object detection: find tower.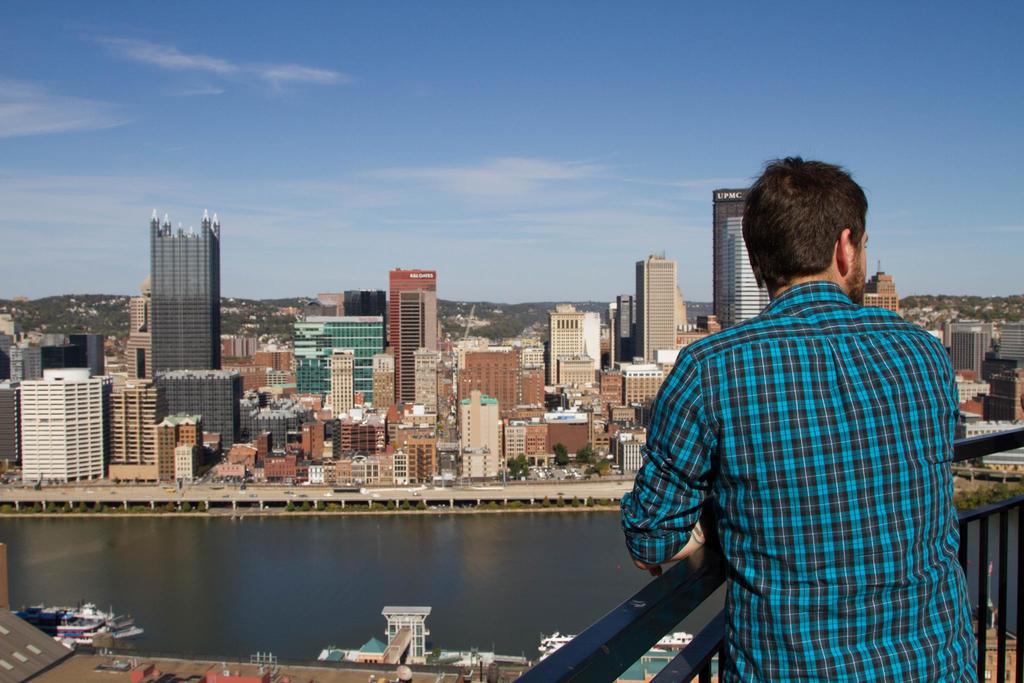
[left=94, top=373, right=154, bottom=478].
